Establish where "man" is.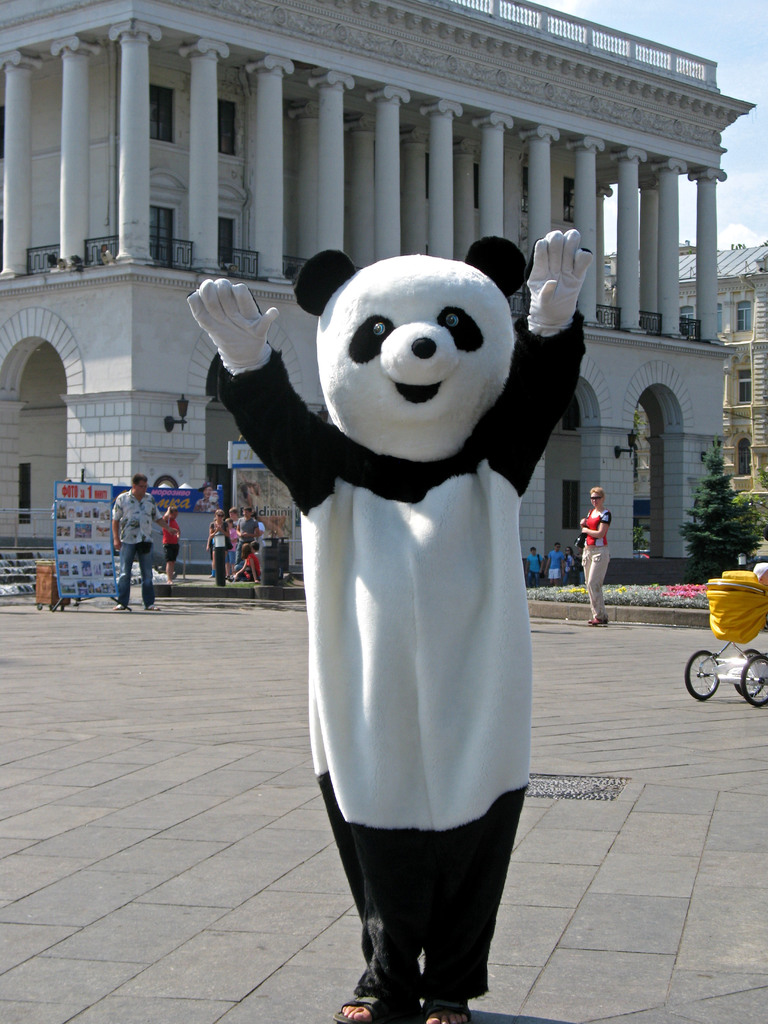
Established at x1=255, y1=510, x2=266, y2=547.
